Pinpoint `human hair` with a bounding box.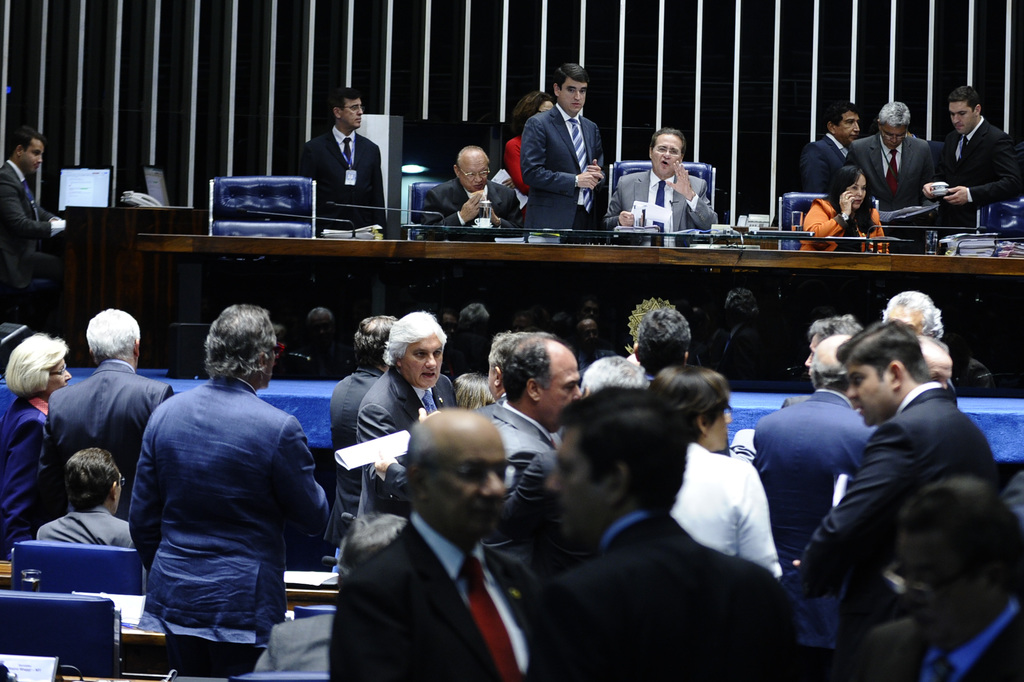
90 306 138 361.
